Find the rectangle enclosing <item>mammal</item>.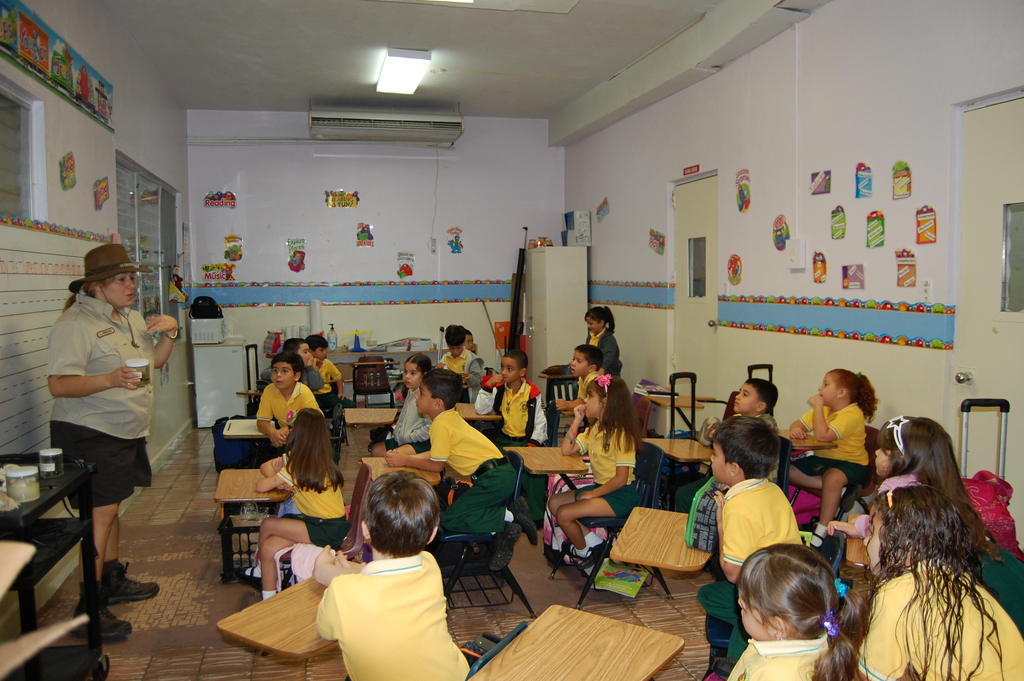
box=[303, 334, 346, 409].
